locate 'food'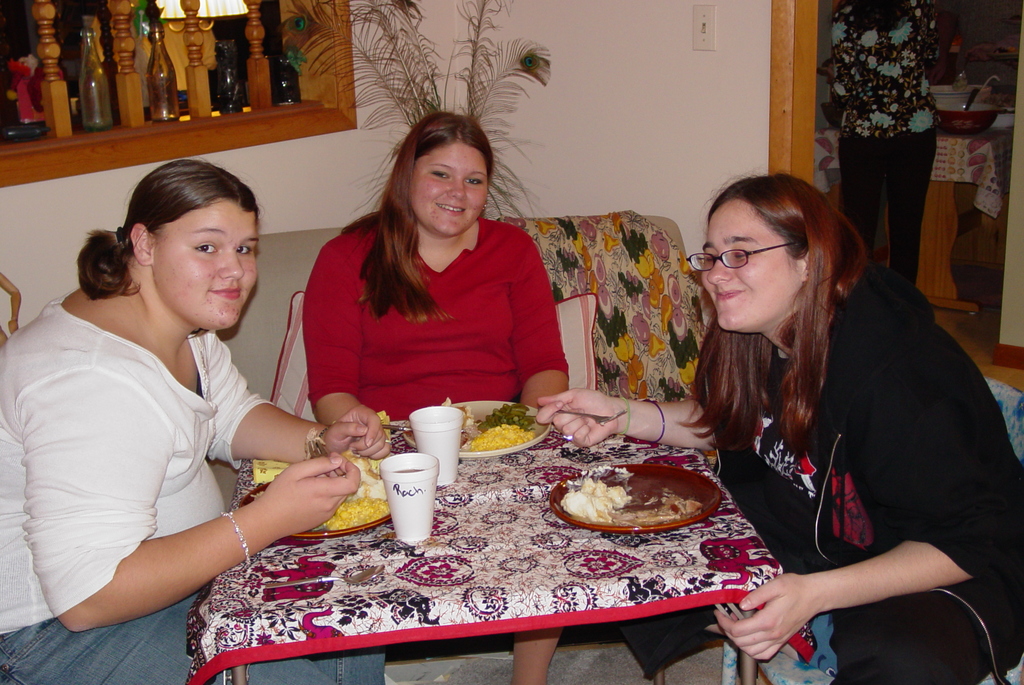
(249,488,268,502)
